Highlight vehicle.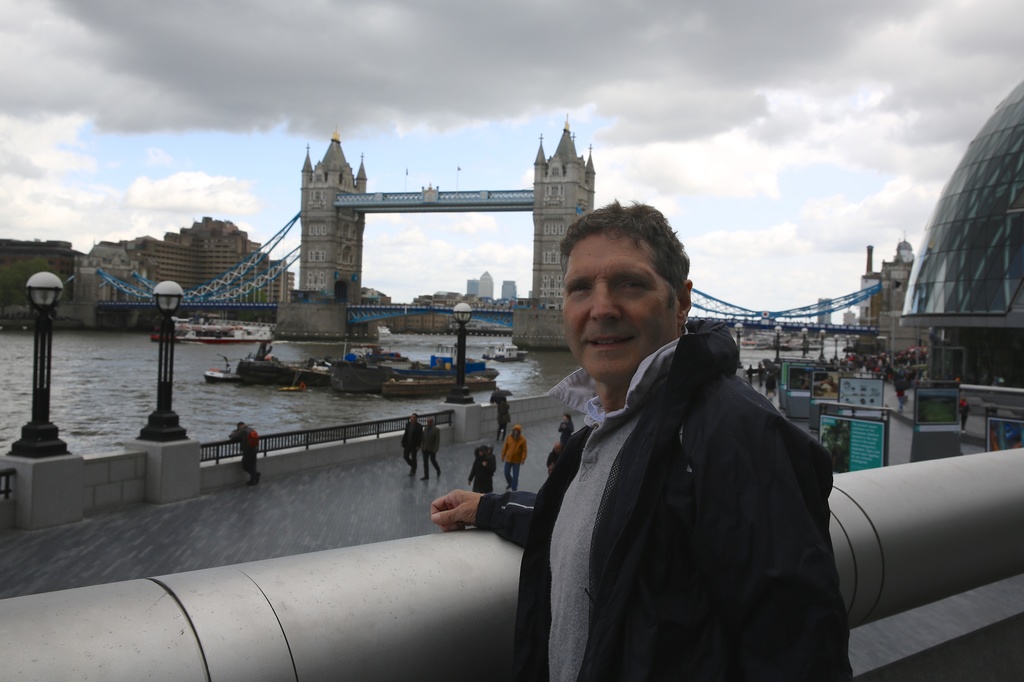
Highlighted region: 152, 324, 277, 344.
